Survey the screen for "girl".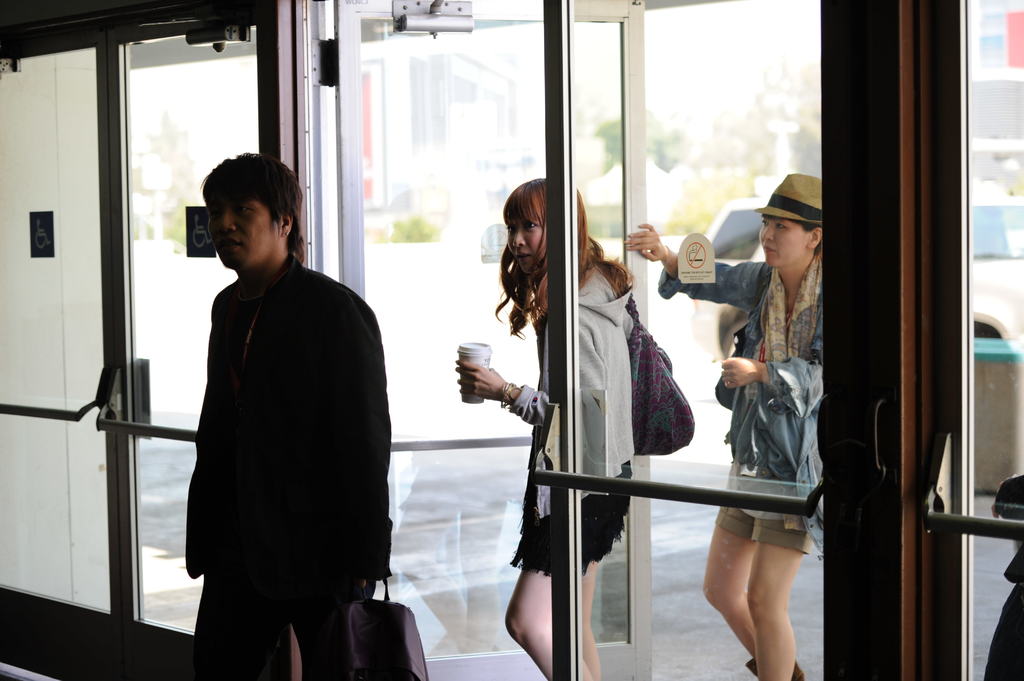
Survey found: bbox=[627, 175, 824, 680].
